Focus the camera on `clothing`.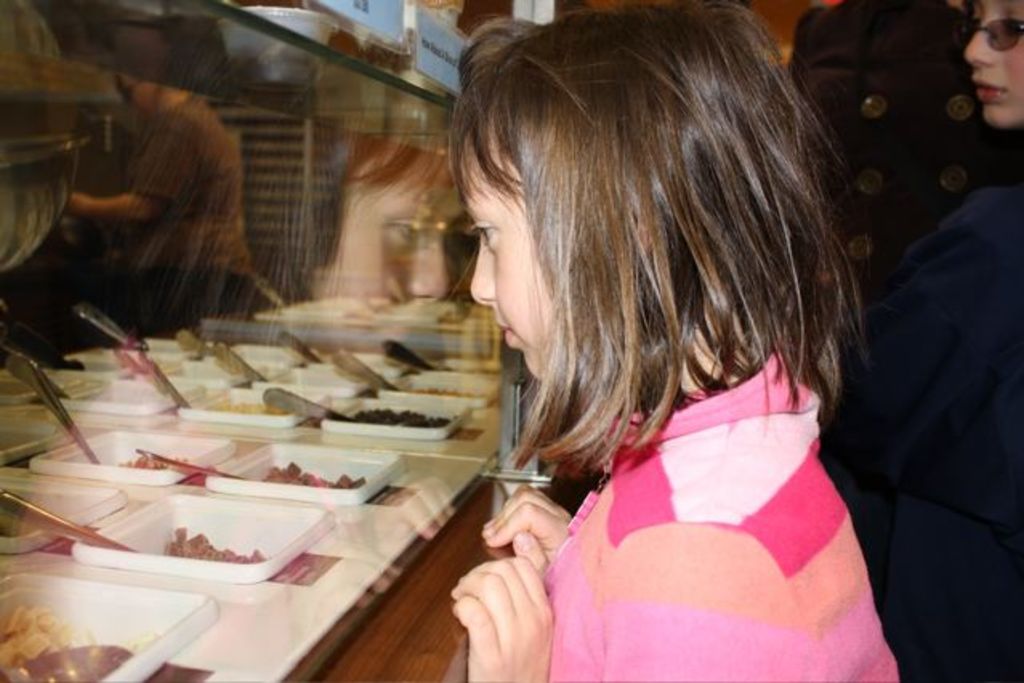
Focus region: detection(495, 367, 907, 656).
